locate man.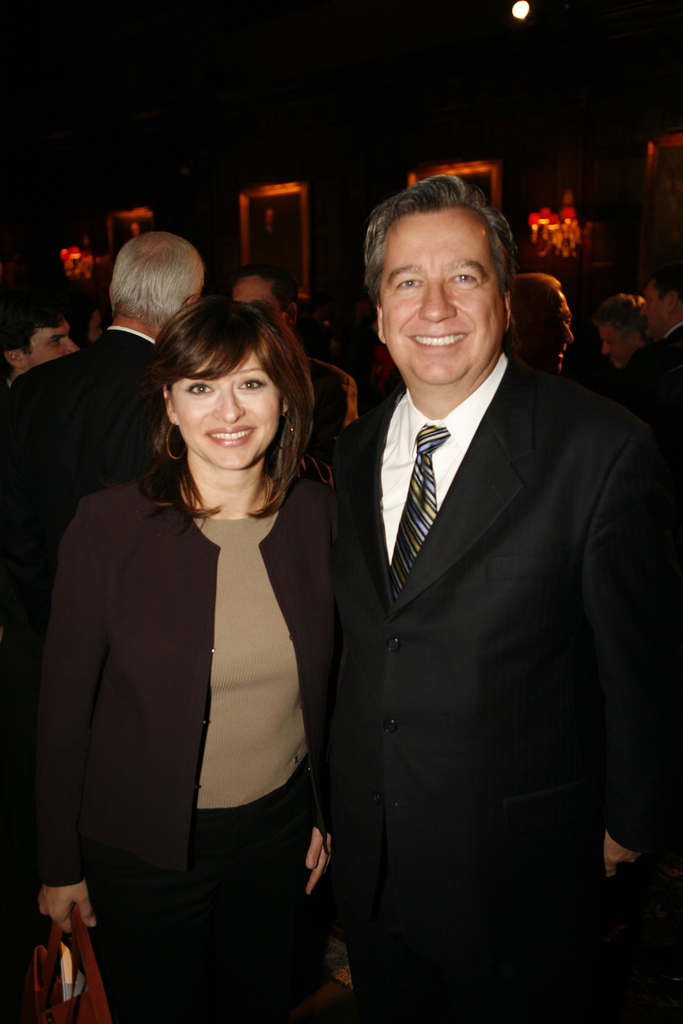
Bounding box: [x1=626, y1=259, x2=682, y2=392].
